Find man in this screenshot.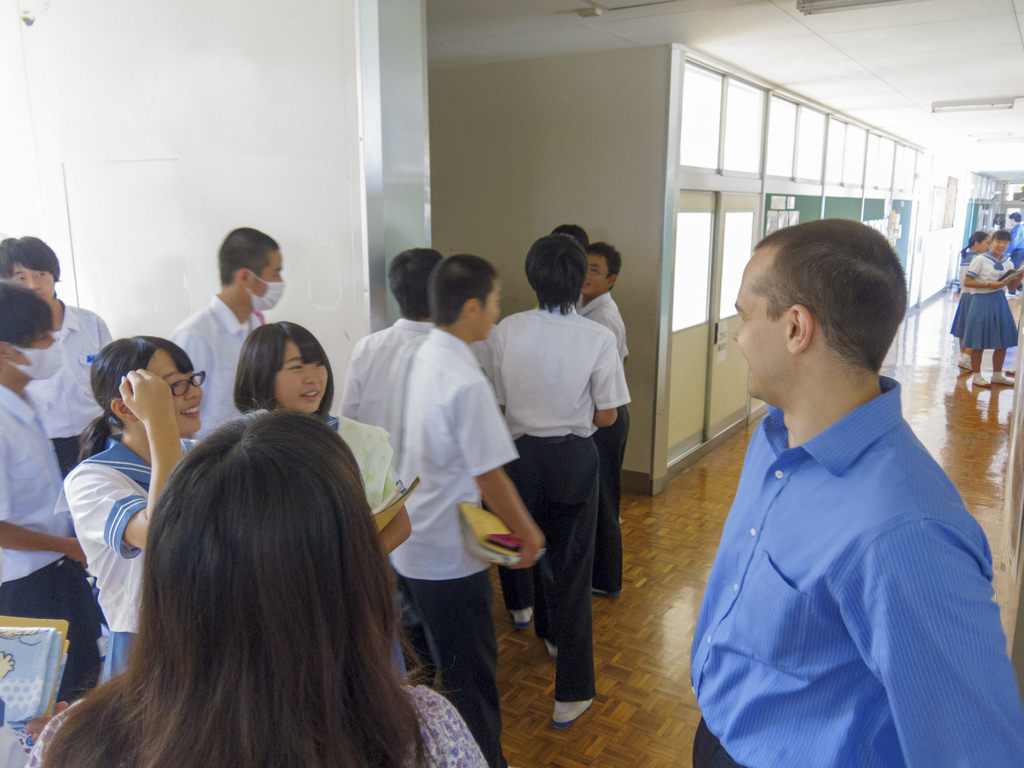
The bounding box for man is bbox(671, 200, 1010, 762).
